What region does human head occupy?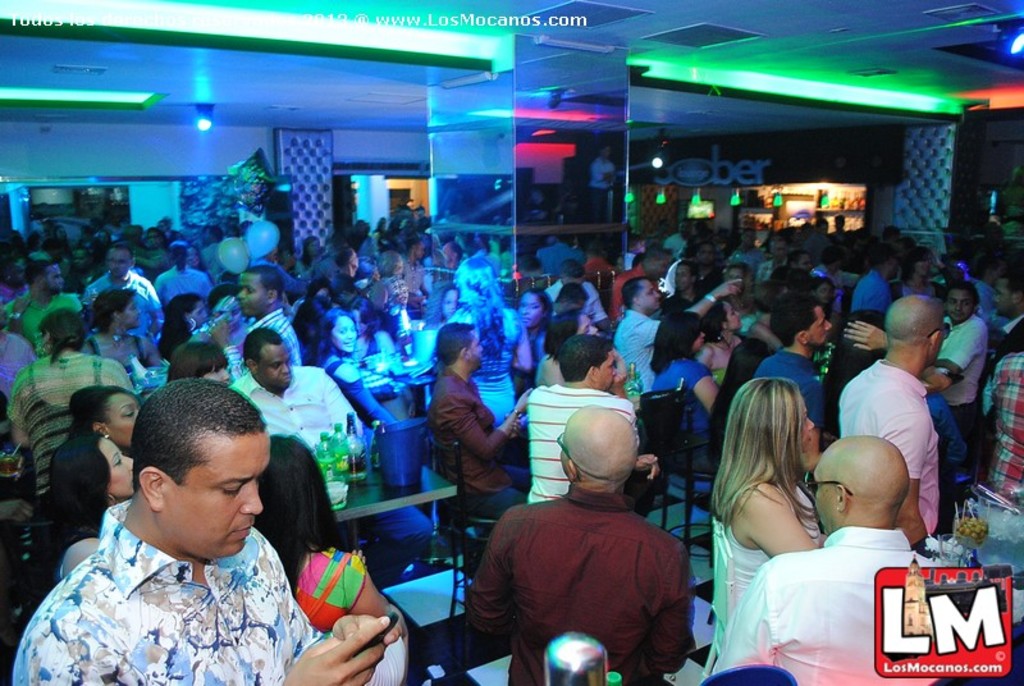
box=[717, 303, 741, 333].
